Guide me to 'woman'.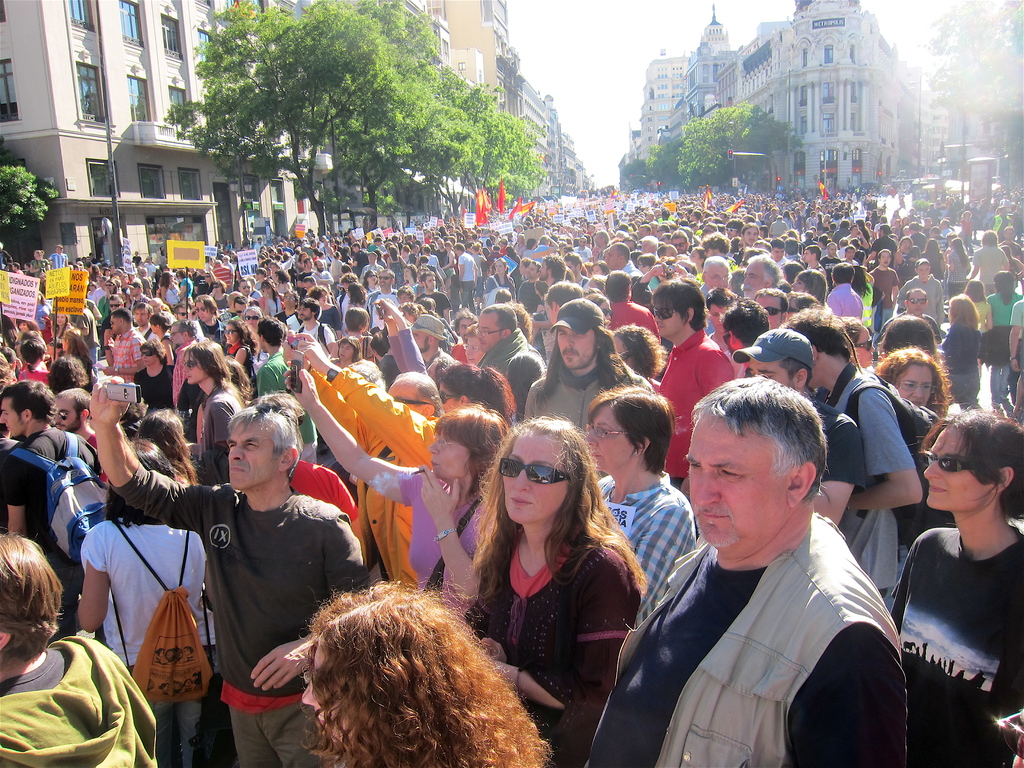
Guidance: (175,339,242,500).
